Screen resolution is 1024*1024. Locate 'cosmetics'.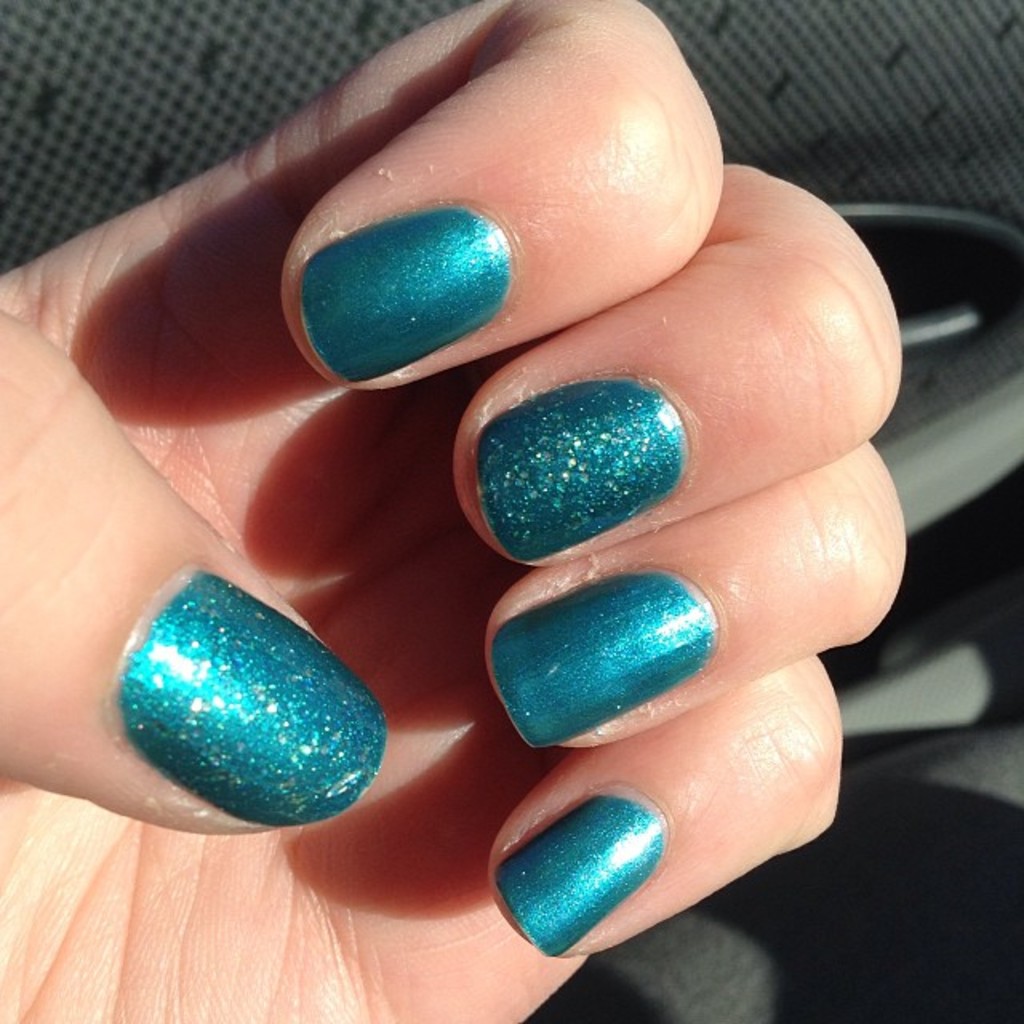
x1=482, y1=571, x2=718, y2=755.
